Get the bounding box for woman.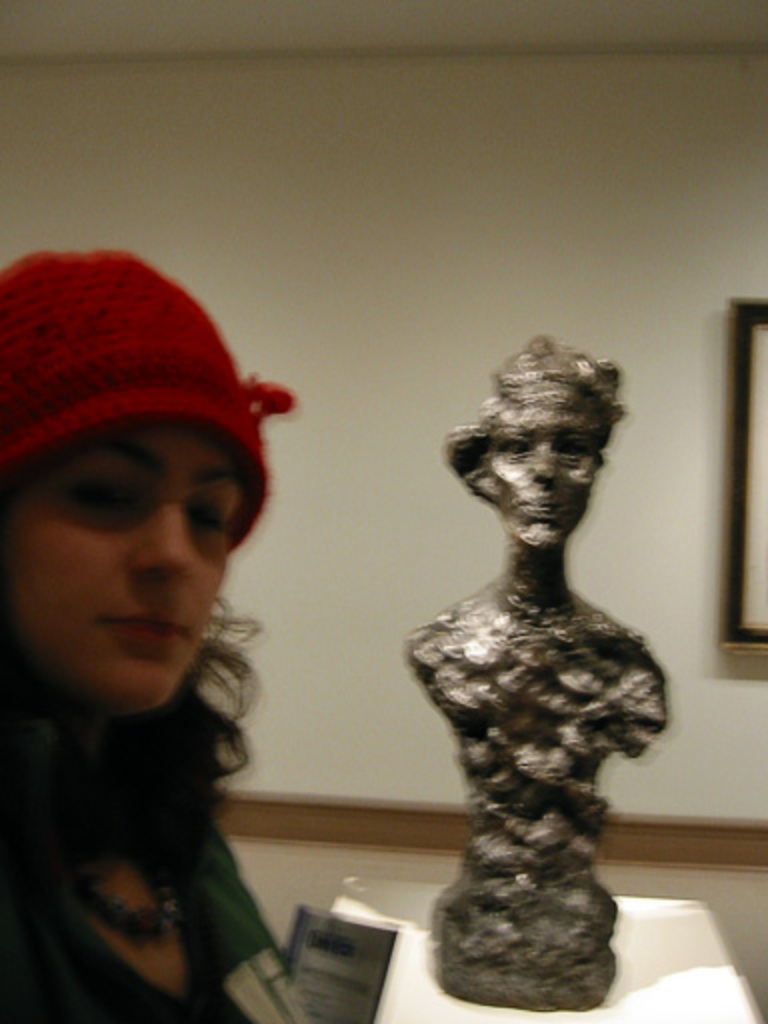
left=0, top=246, right=342, bottom=1022.
